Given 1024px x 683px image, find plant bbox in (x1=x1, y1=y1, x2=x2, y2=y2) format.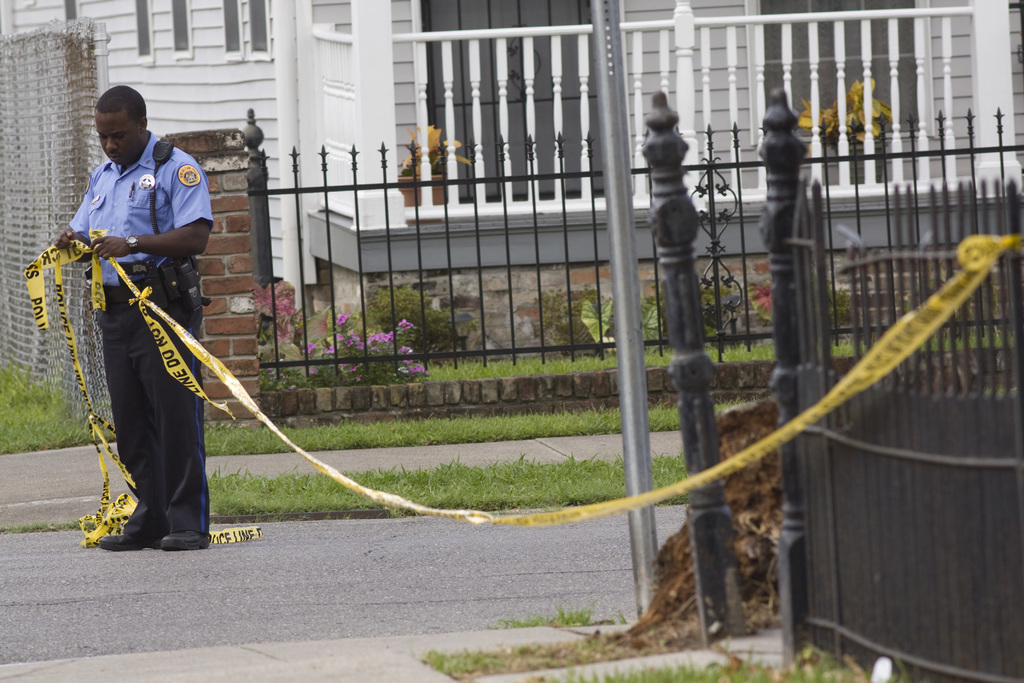
(x1=504, y1=602, x2=598, y2=627).
